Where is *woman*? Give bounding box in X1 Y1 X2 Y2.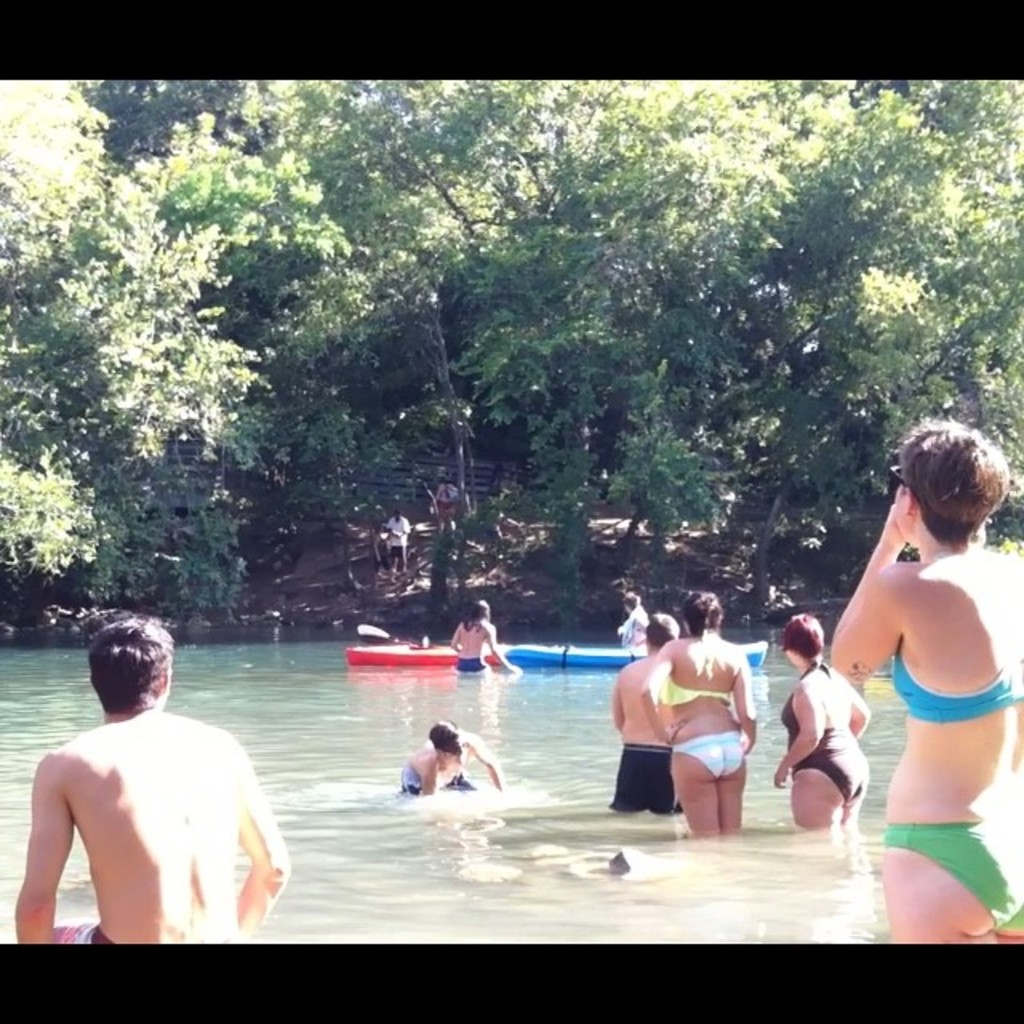
770 611 869 829.
